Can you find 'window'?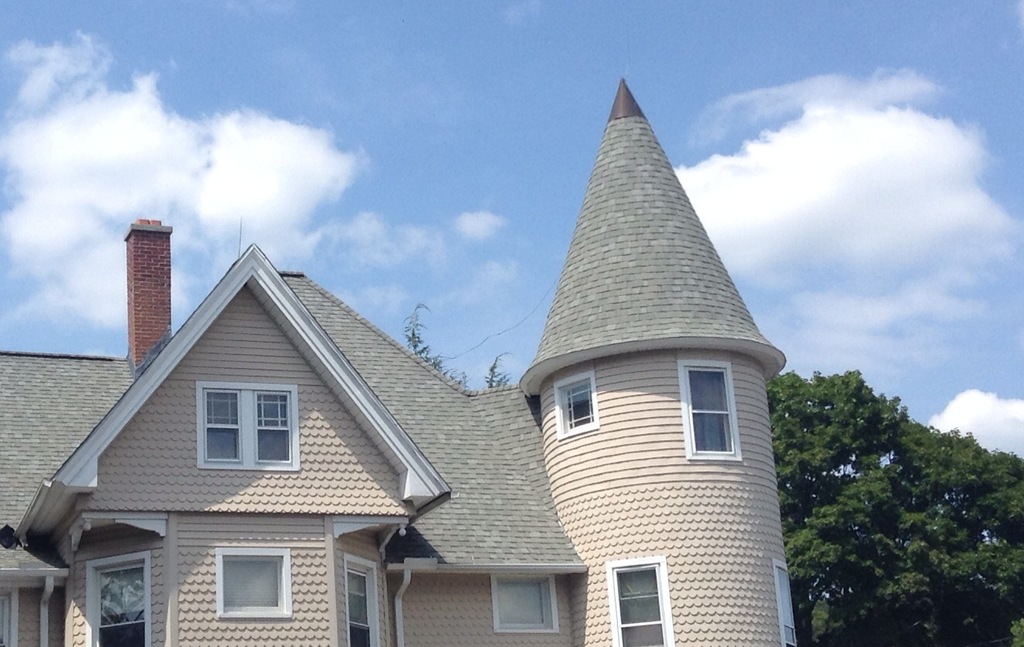
Yes, bounding box: 683:357:734:463.
